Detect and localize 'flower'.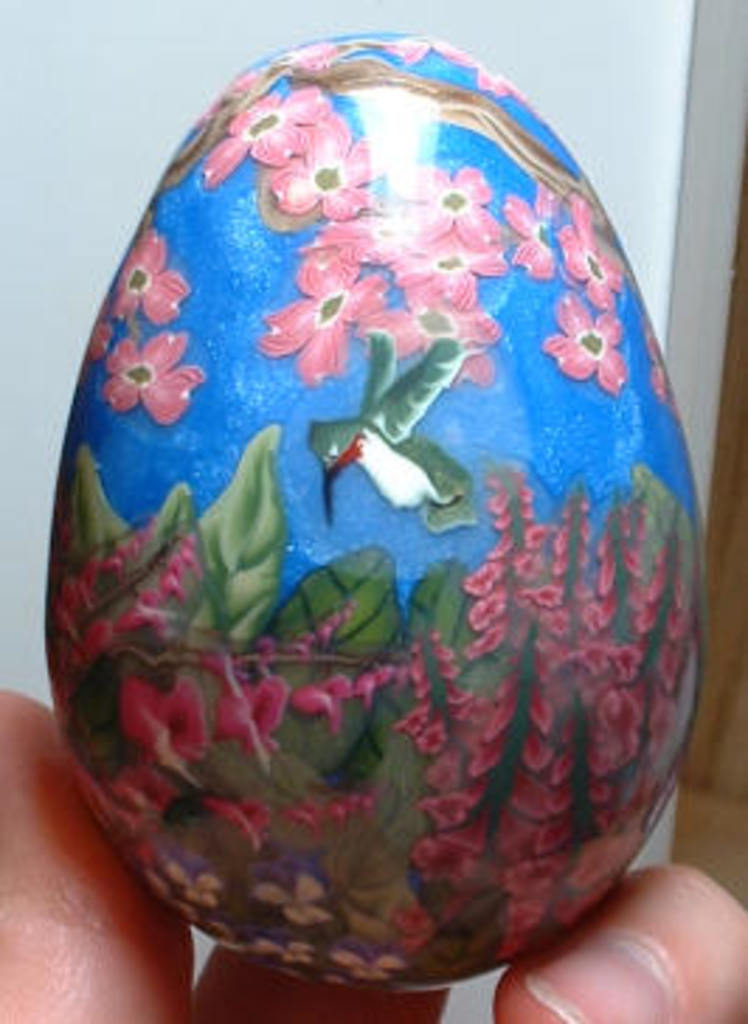
Localized at x1=118 y1=672 x2=205 y2=765.
